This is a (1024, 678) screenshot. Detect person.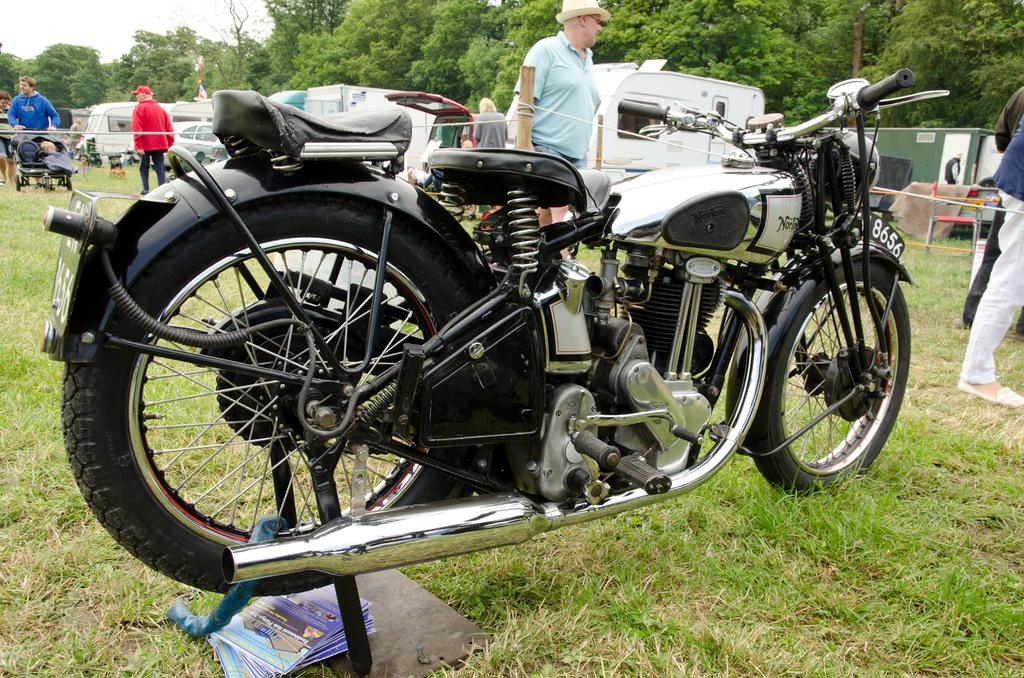
454:93:513:154.
